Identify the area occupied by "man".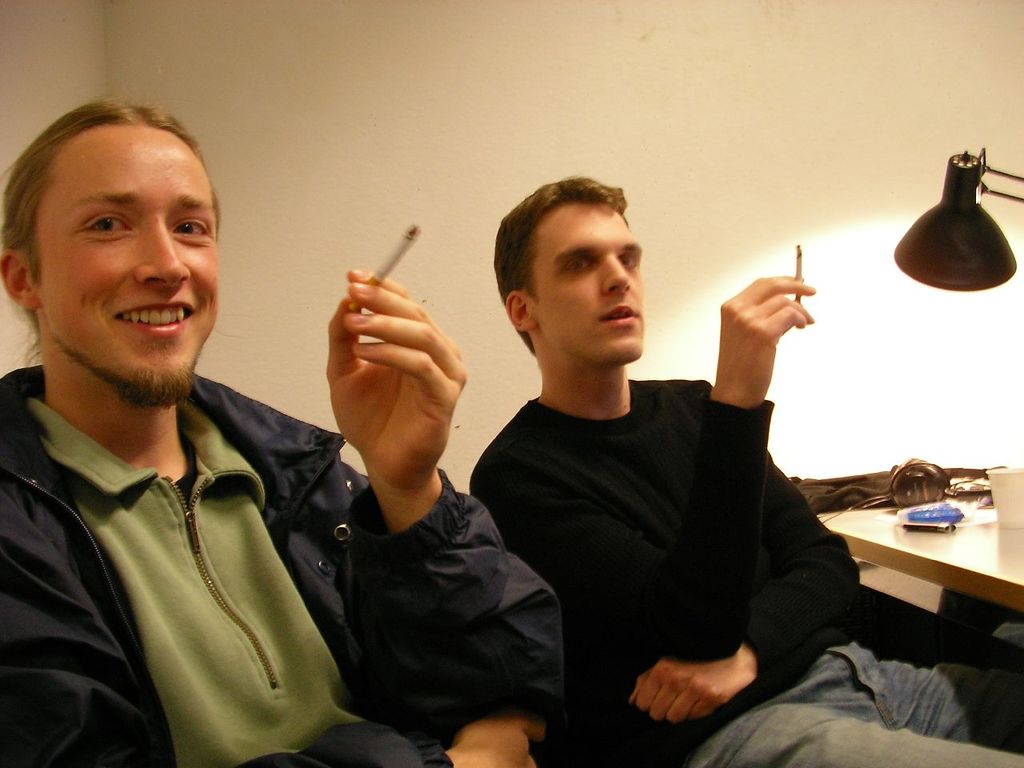
Area: 0,96,569,767.
